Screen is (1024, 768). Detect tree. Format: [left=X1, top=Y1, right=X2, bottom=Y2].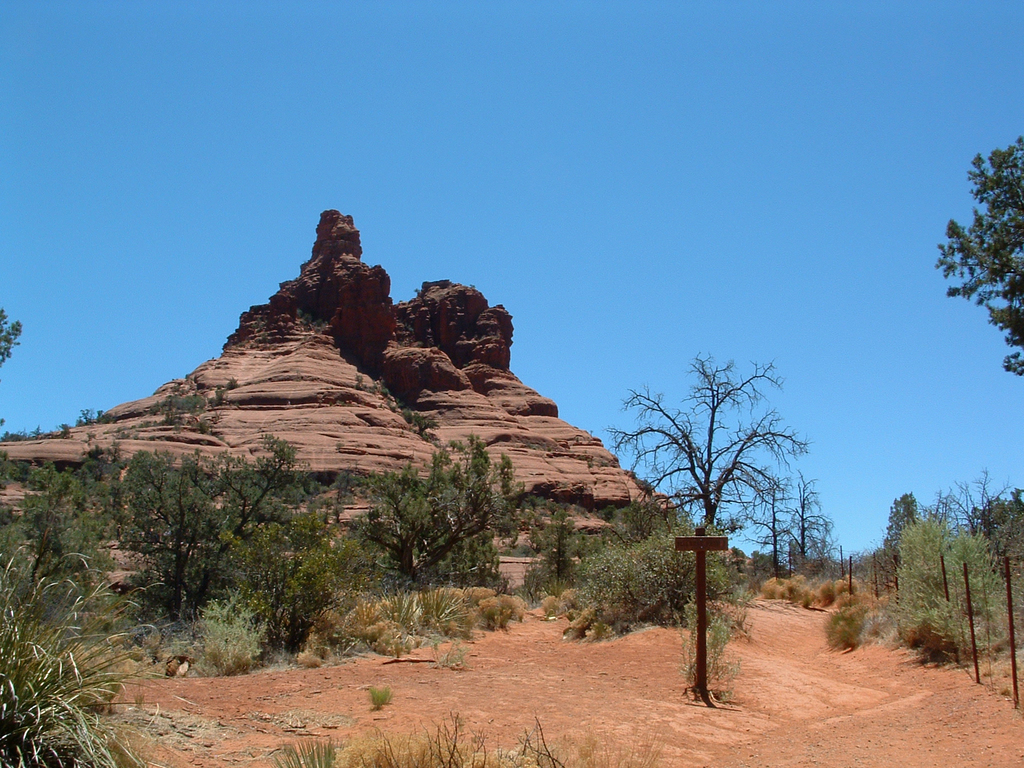
[left=882, top=491, right=928, bottom=577].
